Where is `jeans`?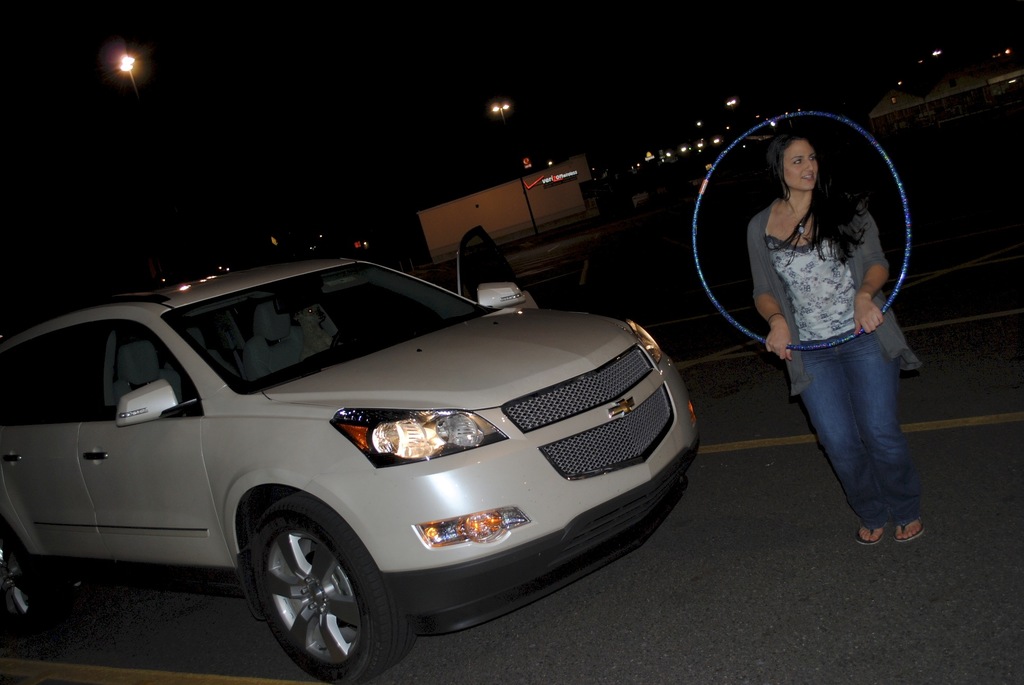
left=801, top=323, right=920, bottom=531.
